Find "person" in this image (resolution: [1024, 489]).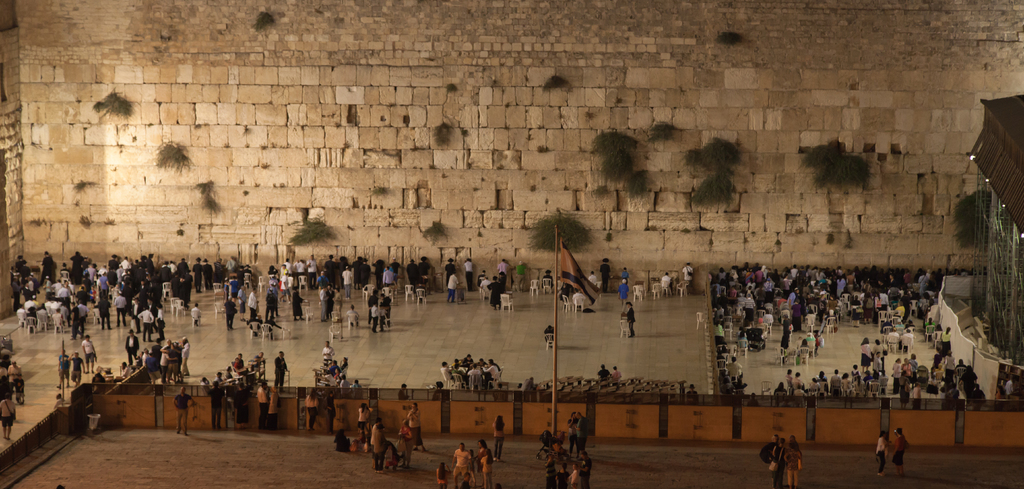
x1=659, y1=272, x2=671, y2=301.
